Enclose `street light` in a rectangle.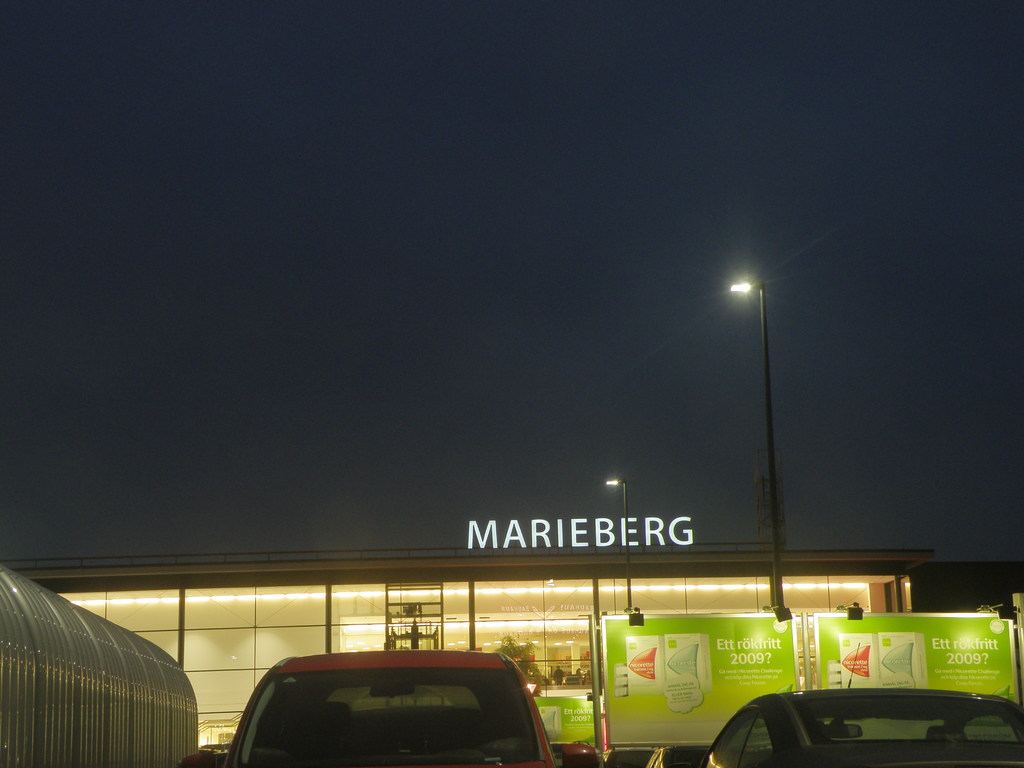
locate(726, 279, 789, 610).
